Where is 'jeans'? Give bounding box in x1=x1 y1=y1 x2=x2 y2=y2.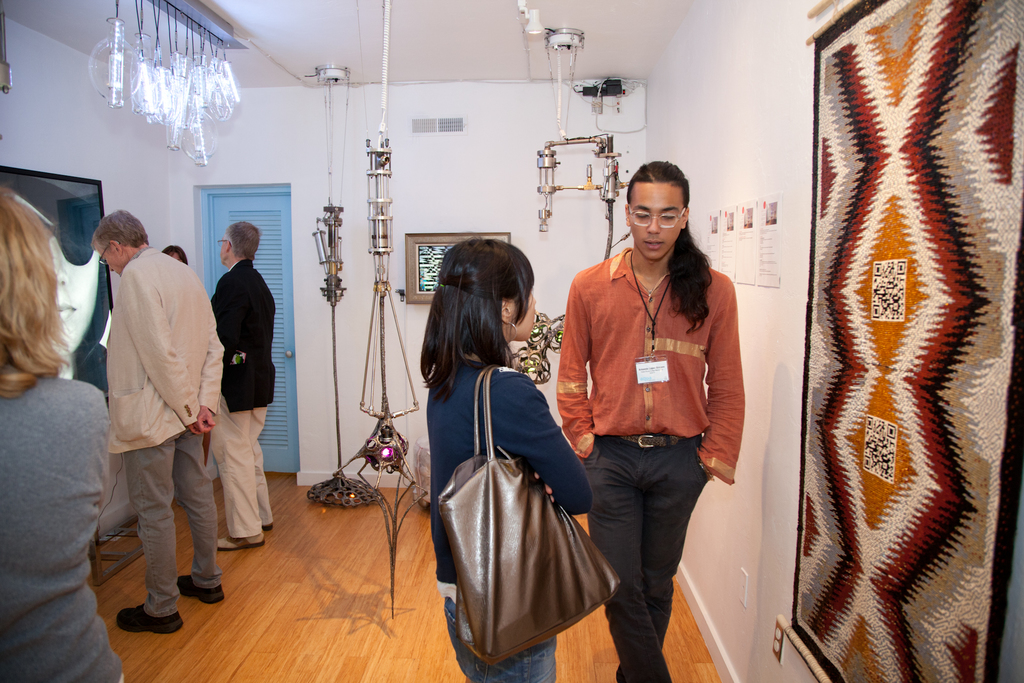
x1=586 y1=438 x2=724 y2=667.
